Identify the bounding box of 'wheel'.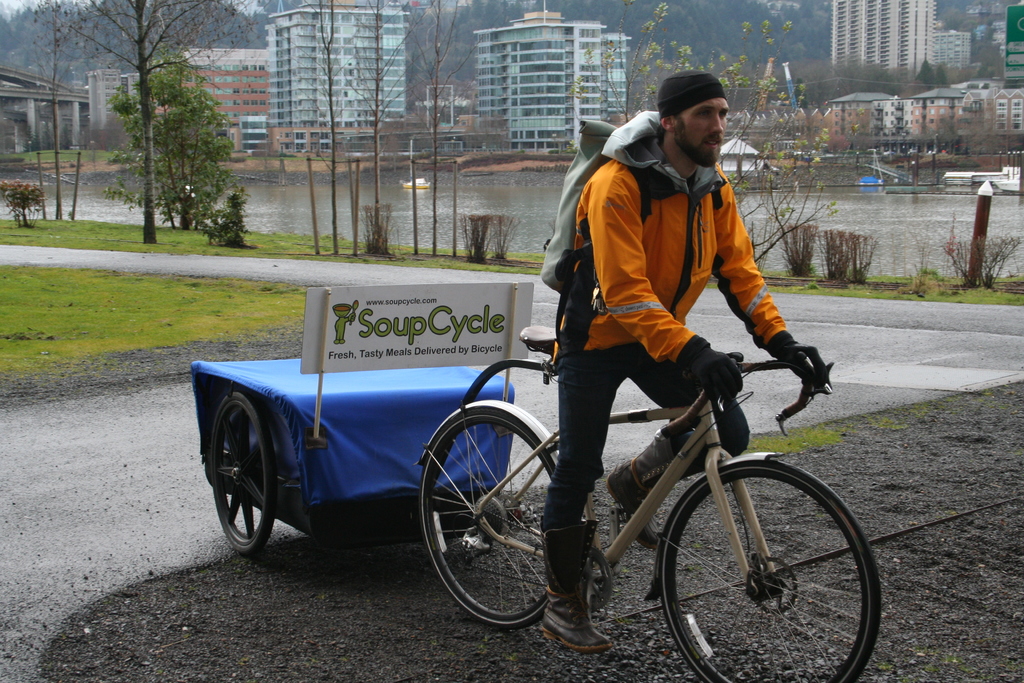
(662, 457, 882, 682).
